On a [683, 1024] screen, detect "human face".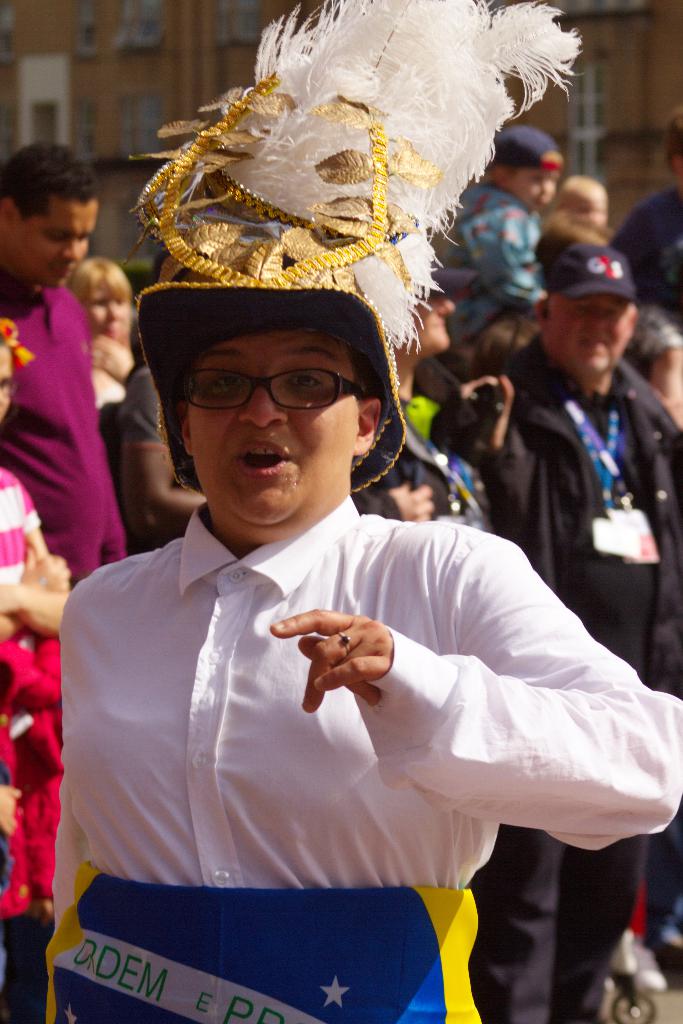
left=507, top=171, right=556, bottom=209.
